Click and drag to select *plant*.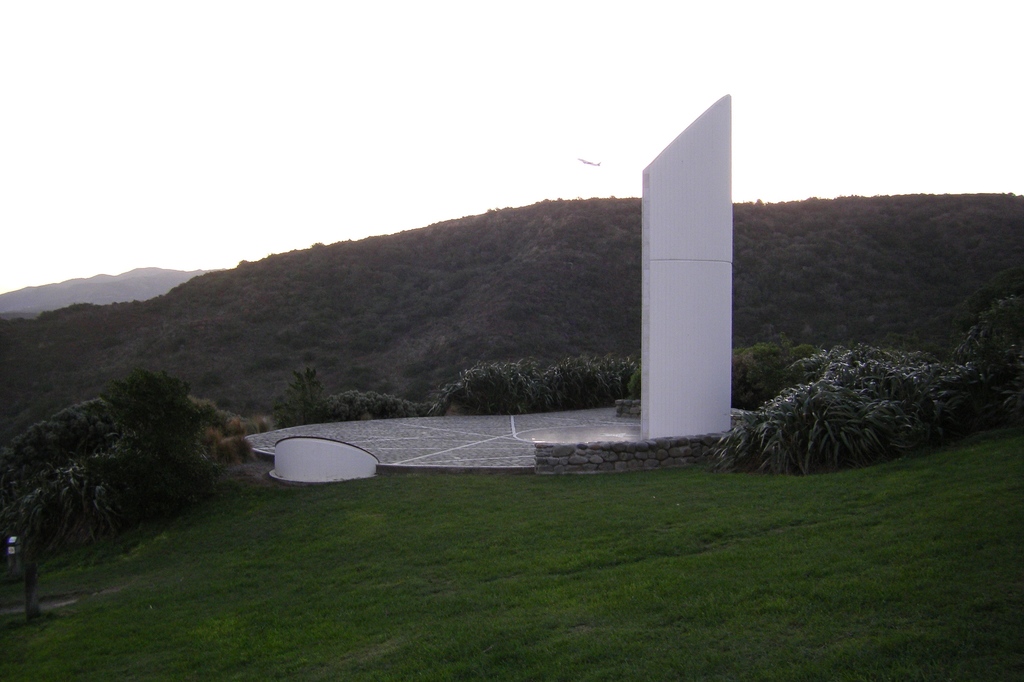
Selection: 724, 339, 837, 424.
